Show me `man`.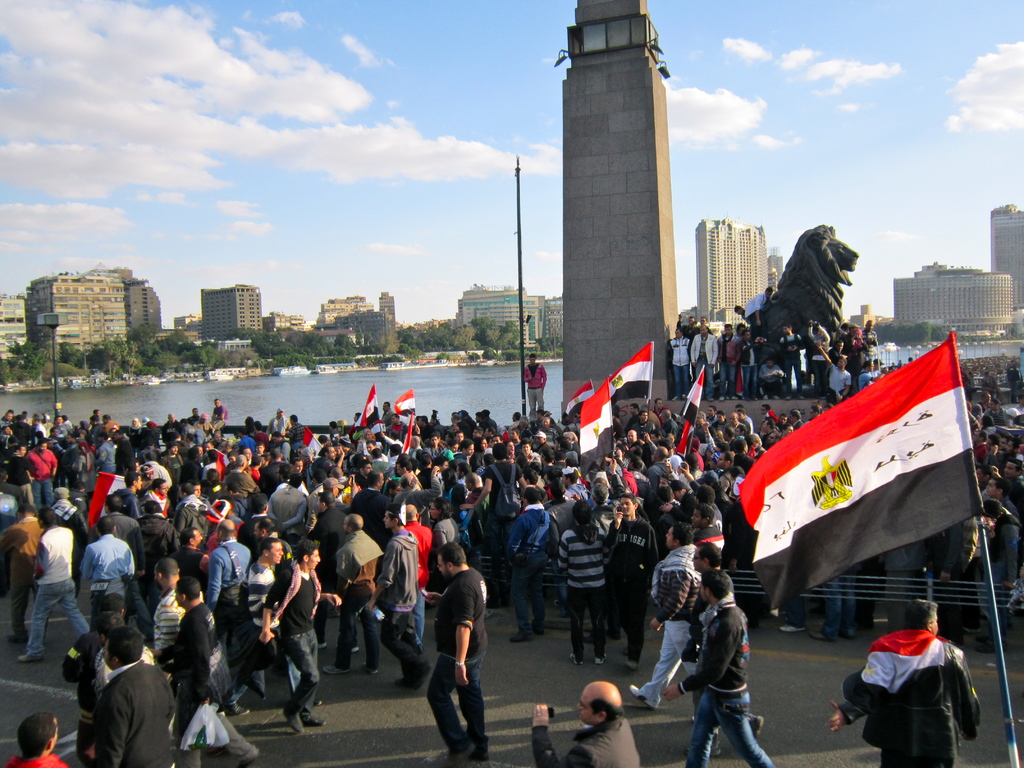
`man` is here: <region>90, 609, 156, 716</region>.
